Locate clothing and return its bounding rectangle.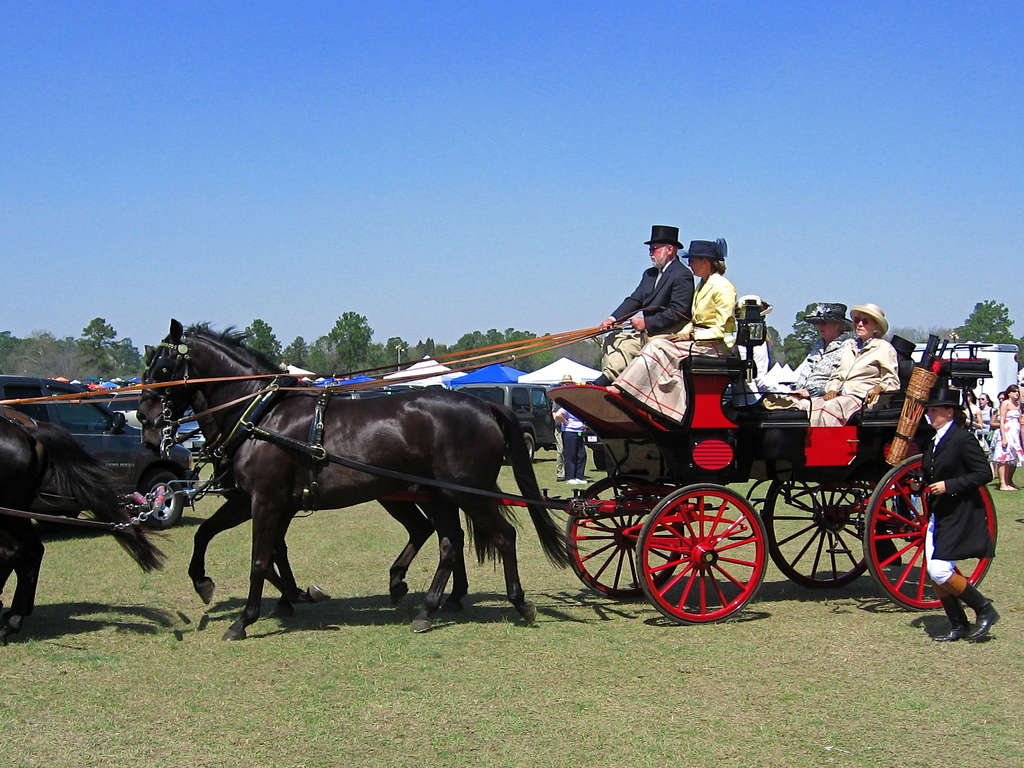
[x1=994, y1=401, x2=1023, y2=460].
